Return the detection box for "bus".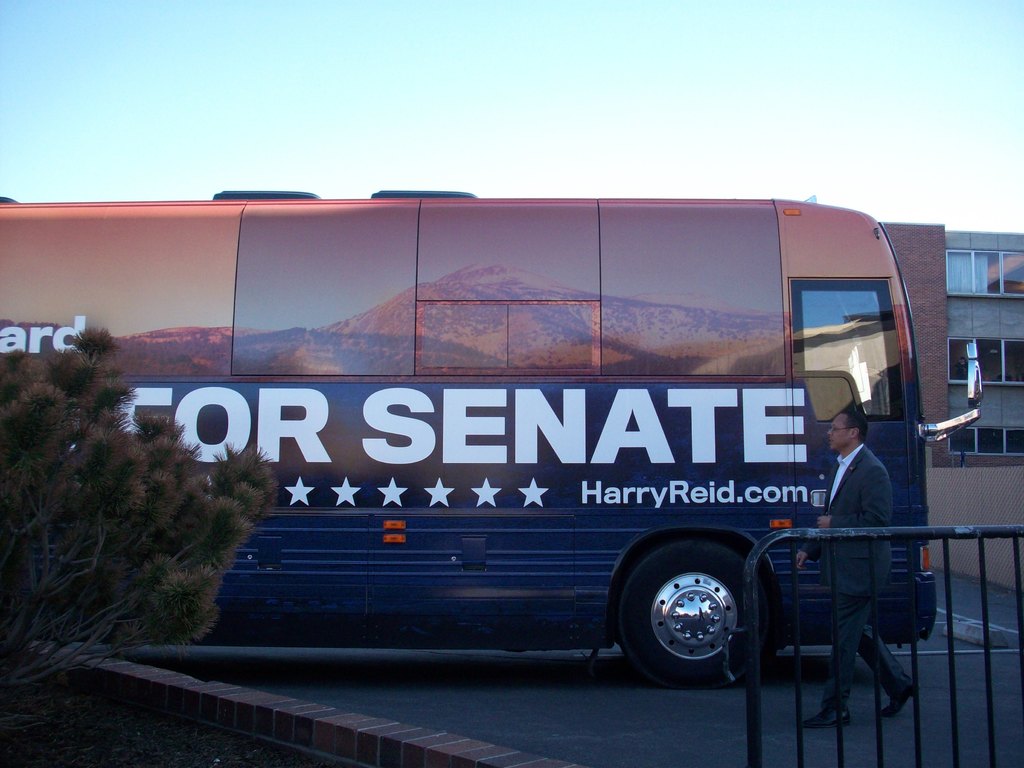
(0, 188, 981, 693).
